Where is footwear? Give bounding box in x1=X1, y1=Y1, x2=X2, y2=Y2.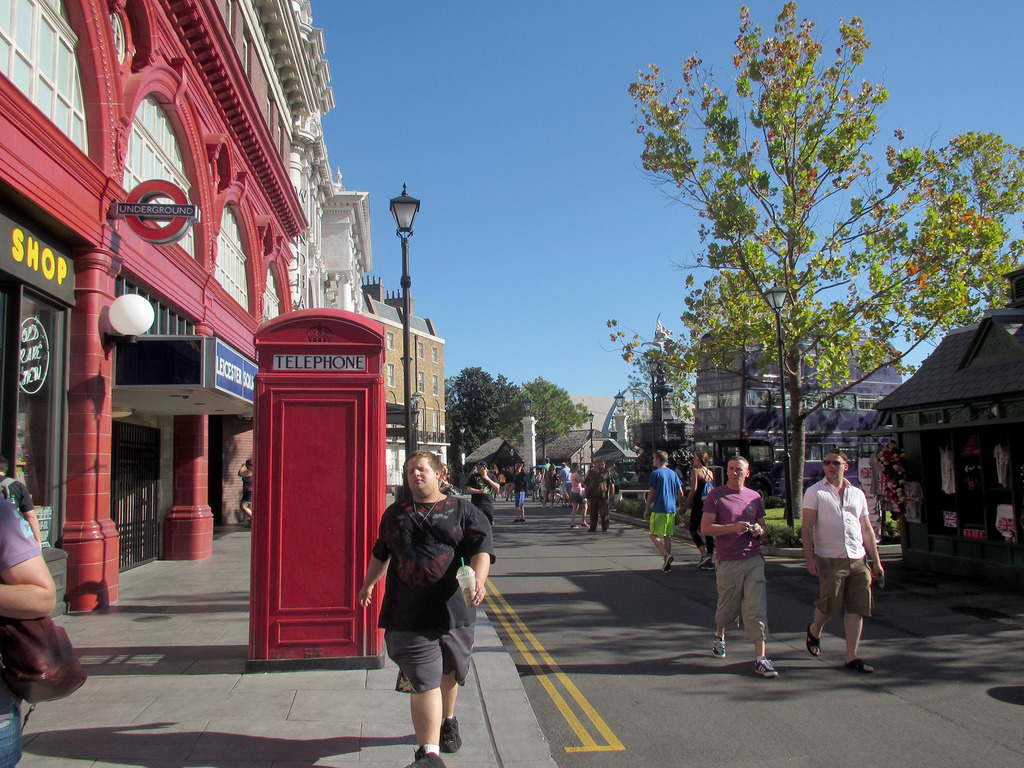
x1=662, y1=547, x2=675, y2=570.
